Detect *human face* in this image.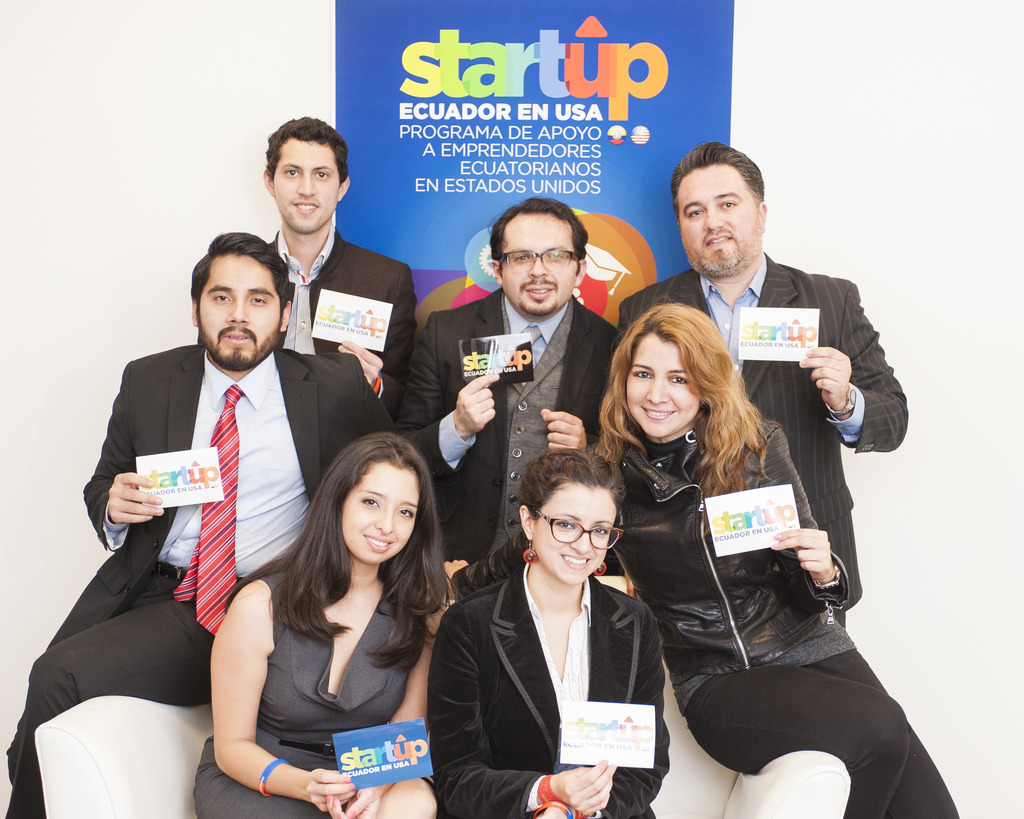
Detection: rect(502, 212, 582, 313).
